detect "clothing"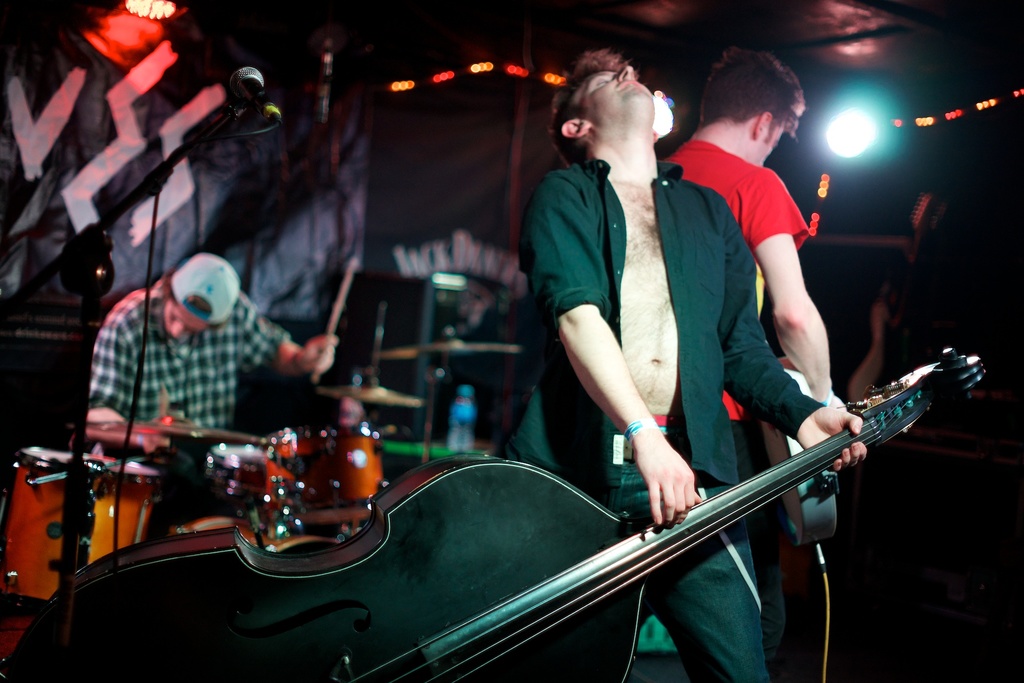
(x1=58, y1=259, x2=347, y2=465)
